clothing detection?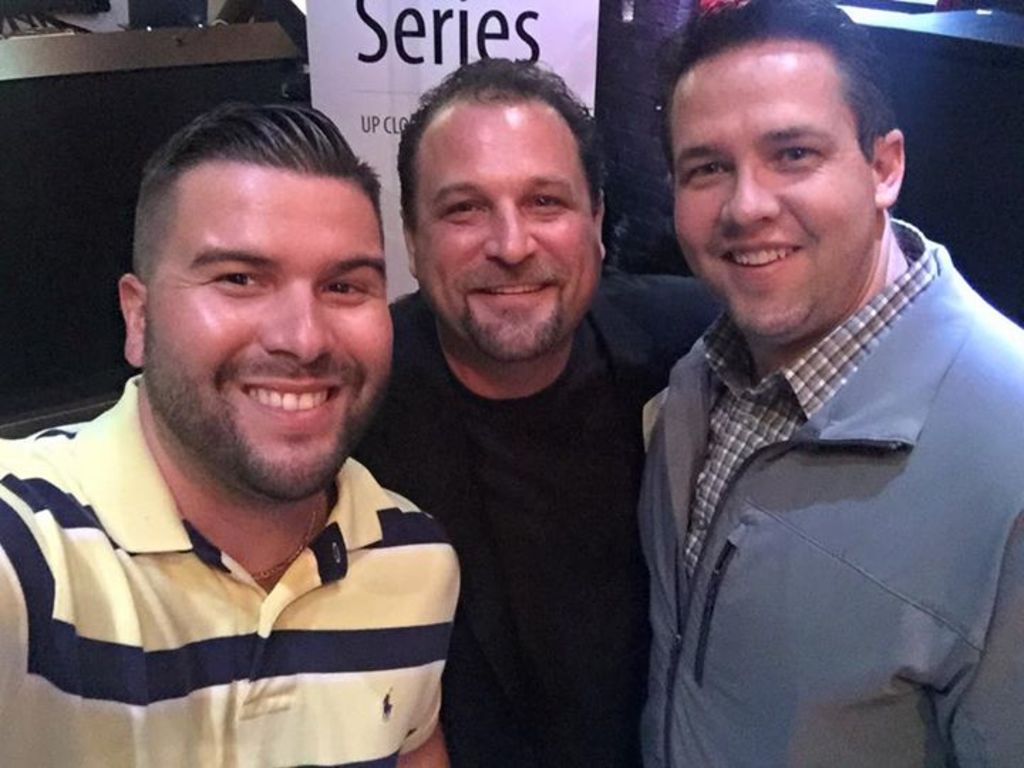
(left=346, top=259, right=728, bottom=767)
